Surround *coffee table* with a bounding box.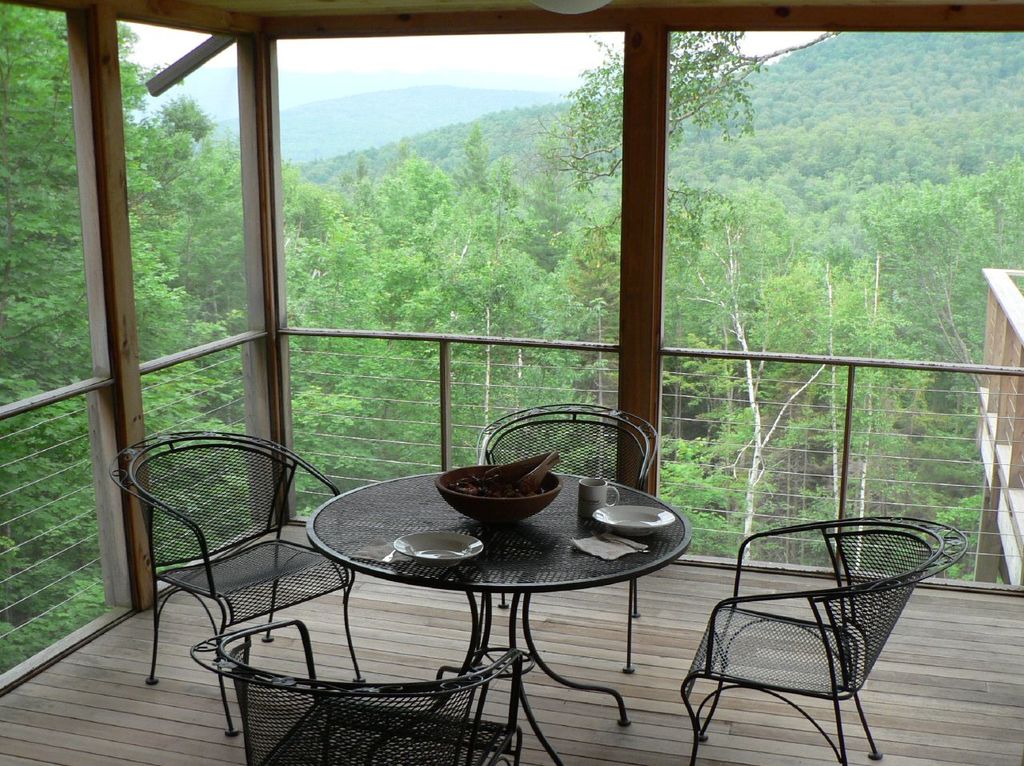
[left=282, top=459, right=687, bottom=753].
